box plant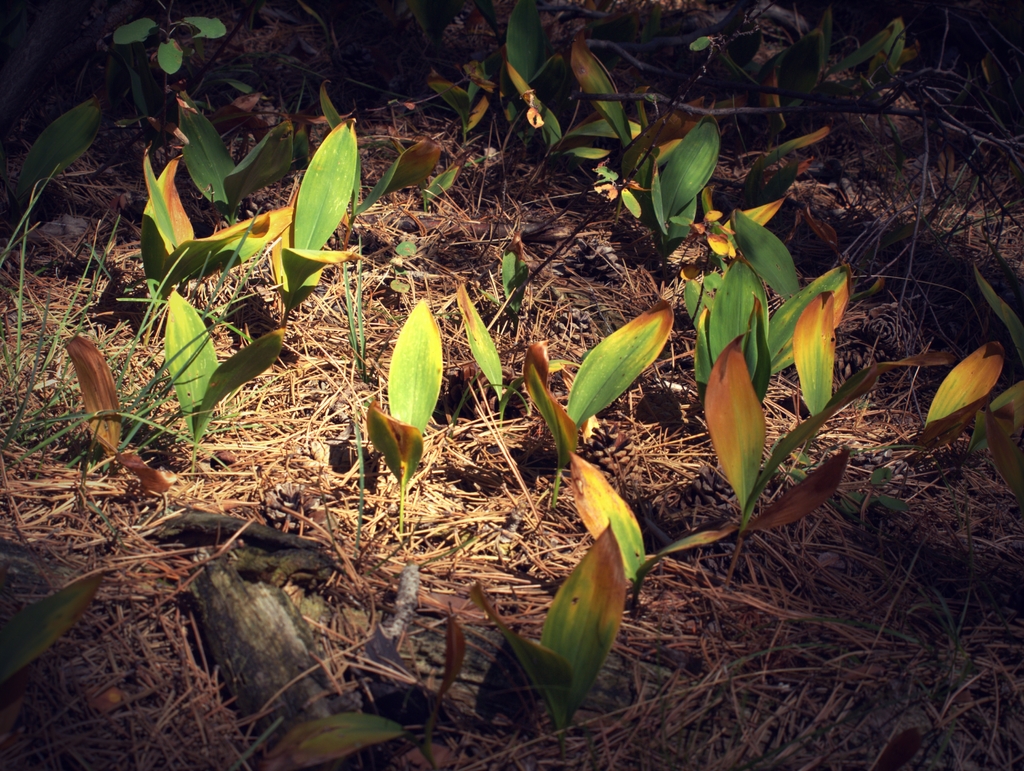
BBox(567, 438, 734, 613)
